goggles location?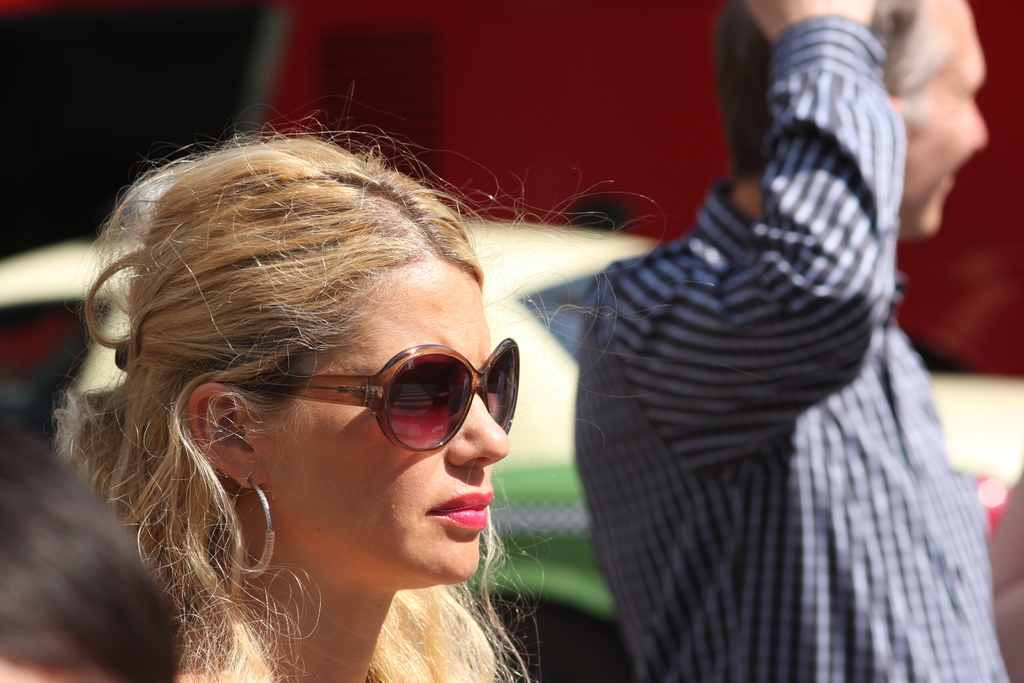
detection(223, 342, 520, 461)
